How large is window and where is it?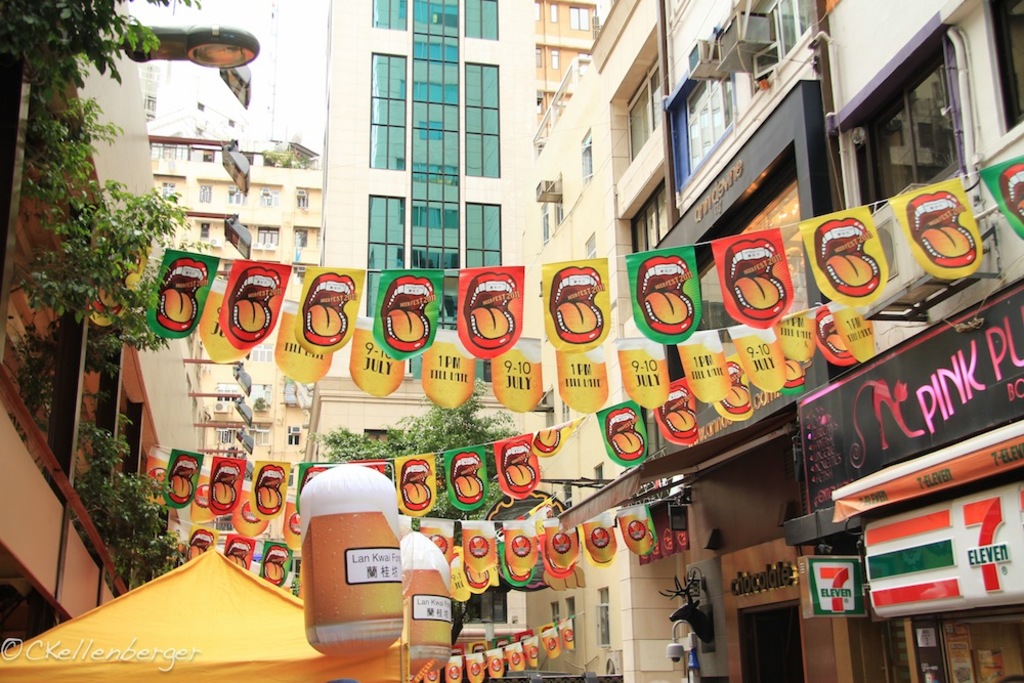
Bounding box: 146:144:189:163.
